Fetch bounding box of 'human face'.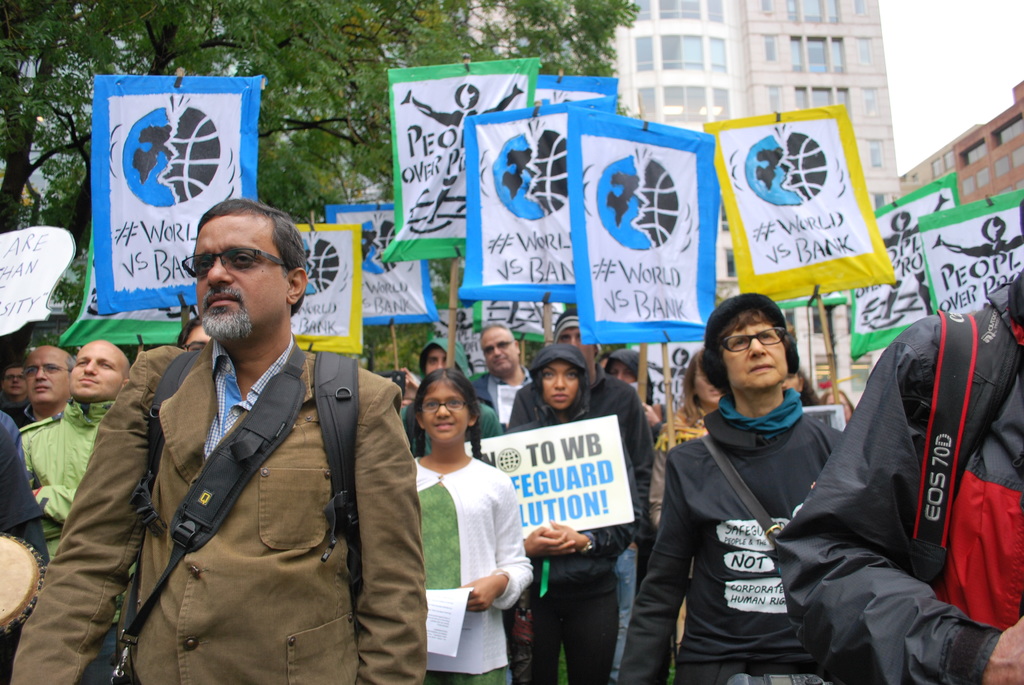
Bbox: bbox=(490, 333, 524, 381).
